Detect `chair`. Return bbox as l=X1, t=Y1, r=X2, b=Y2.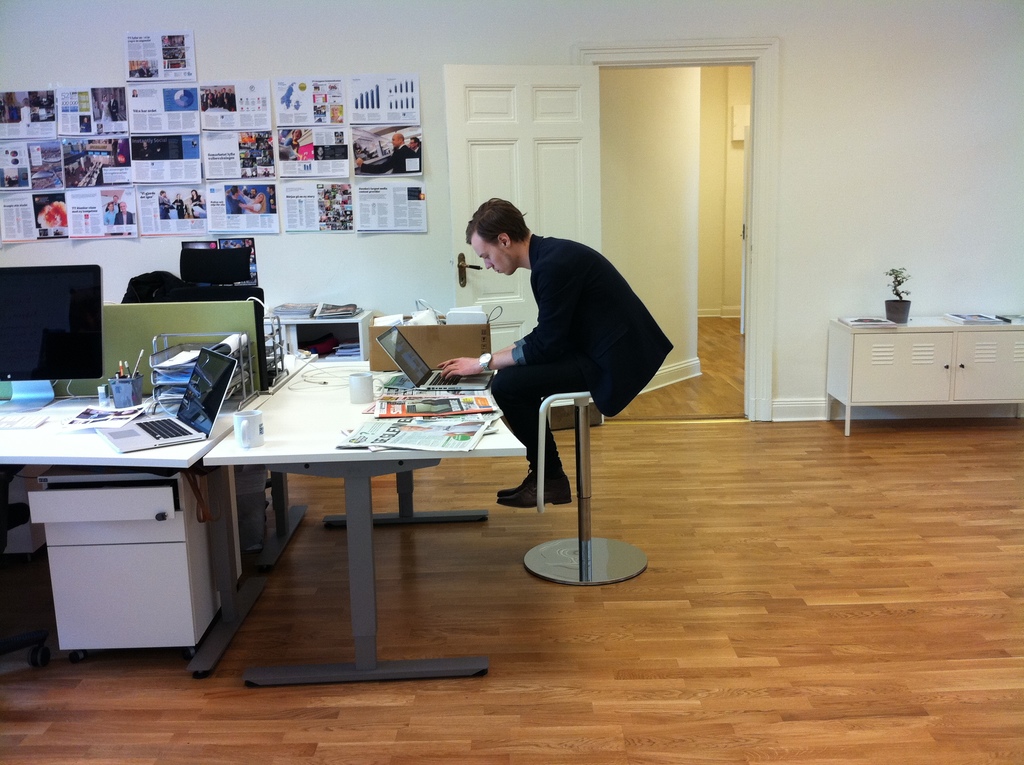
l=153, t=245, r=274, b=517.
